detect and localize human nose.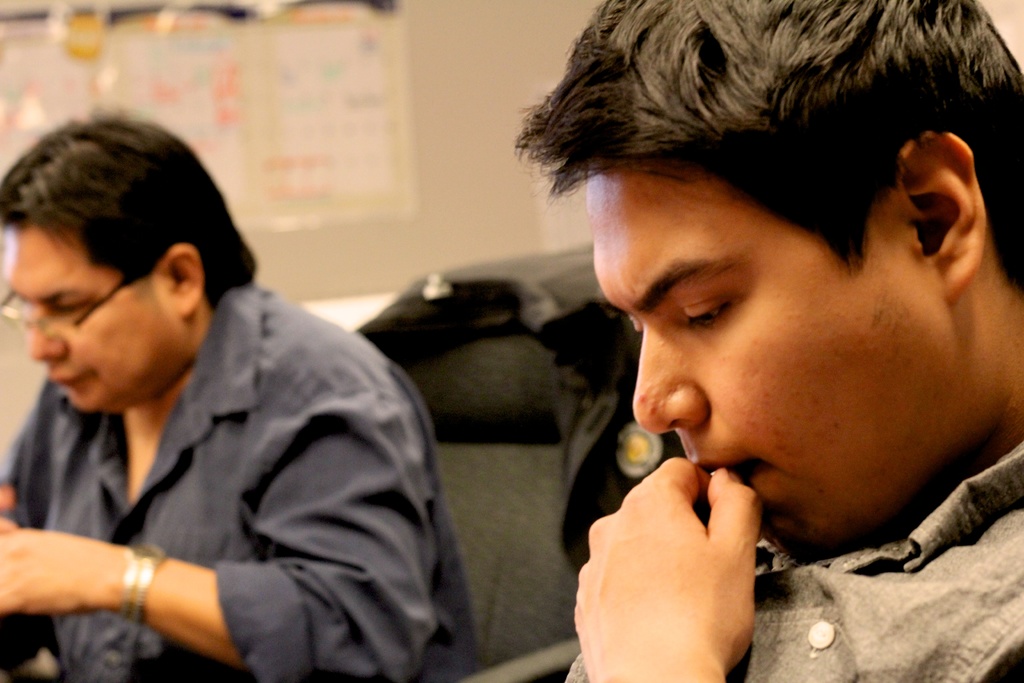
Localized at crop(28, 306, 70, 364).
